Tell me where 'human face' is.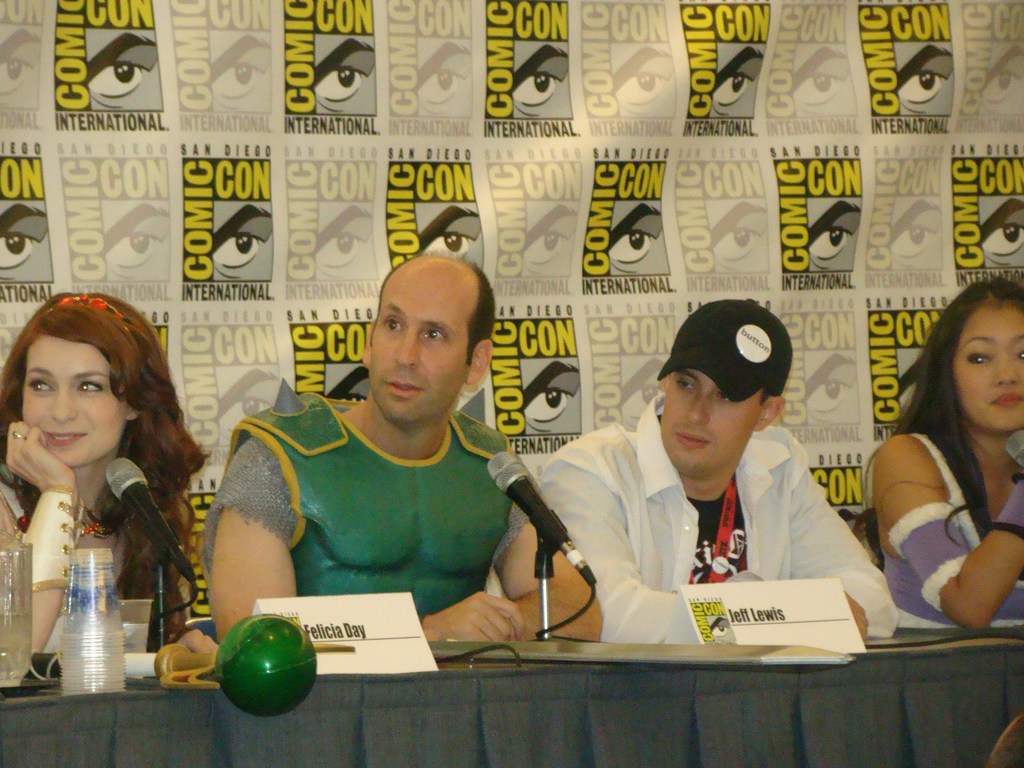
'human face' is at rect(417, 36, 472, 116).
